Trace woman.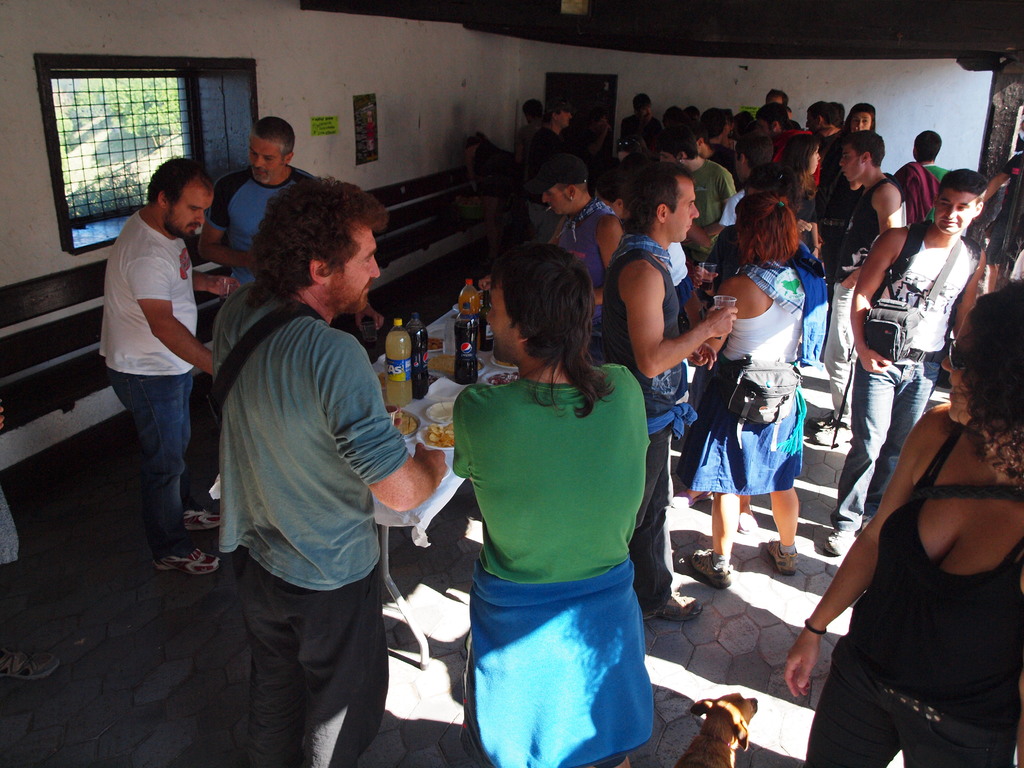
Traced to box=[785, 252, 1017, 758].
